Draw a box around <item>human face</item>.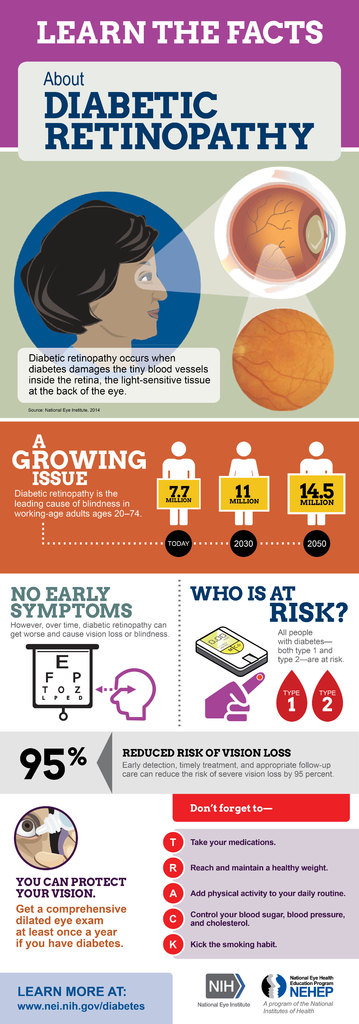
l=99, t=247, r=166, b=340.
